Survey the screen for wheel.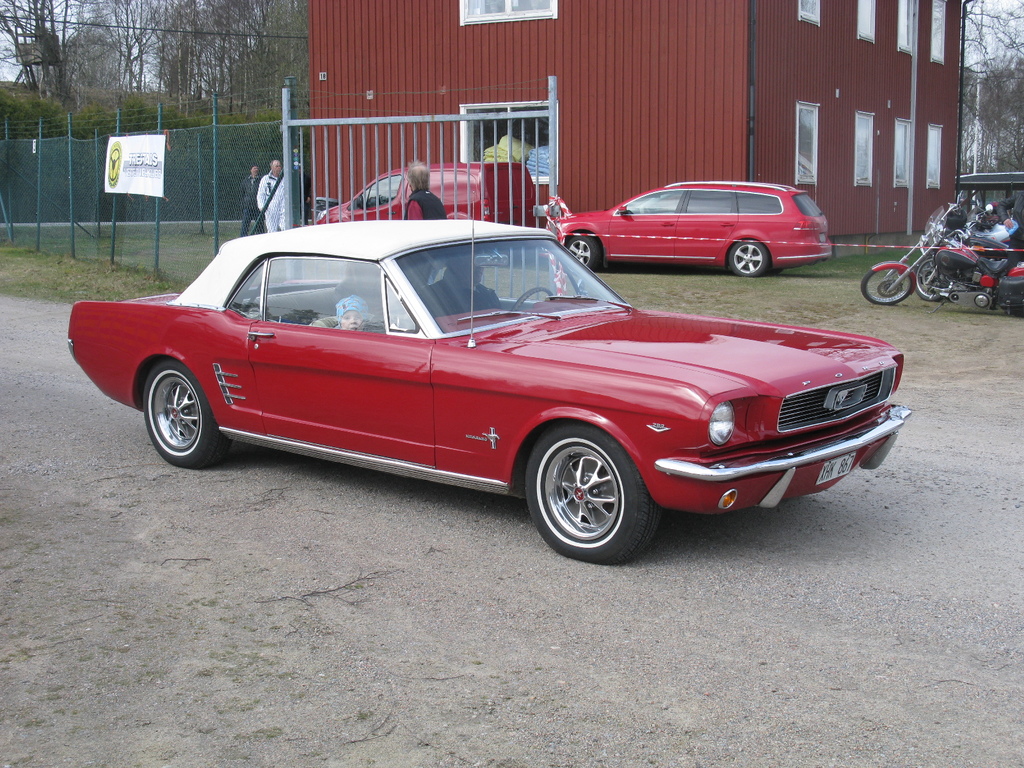
Survey found: pyautogui.locateOnScreen(144, 358, 228, 468).
